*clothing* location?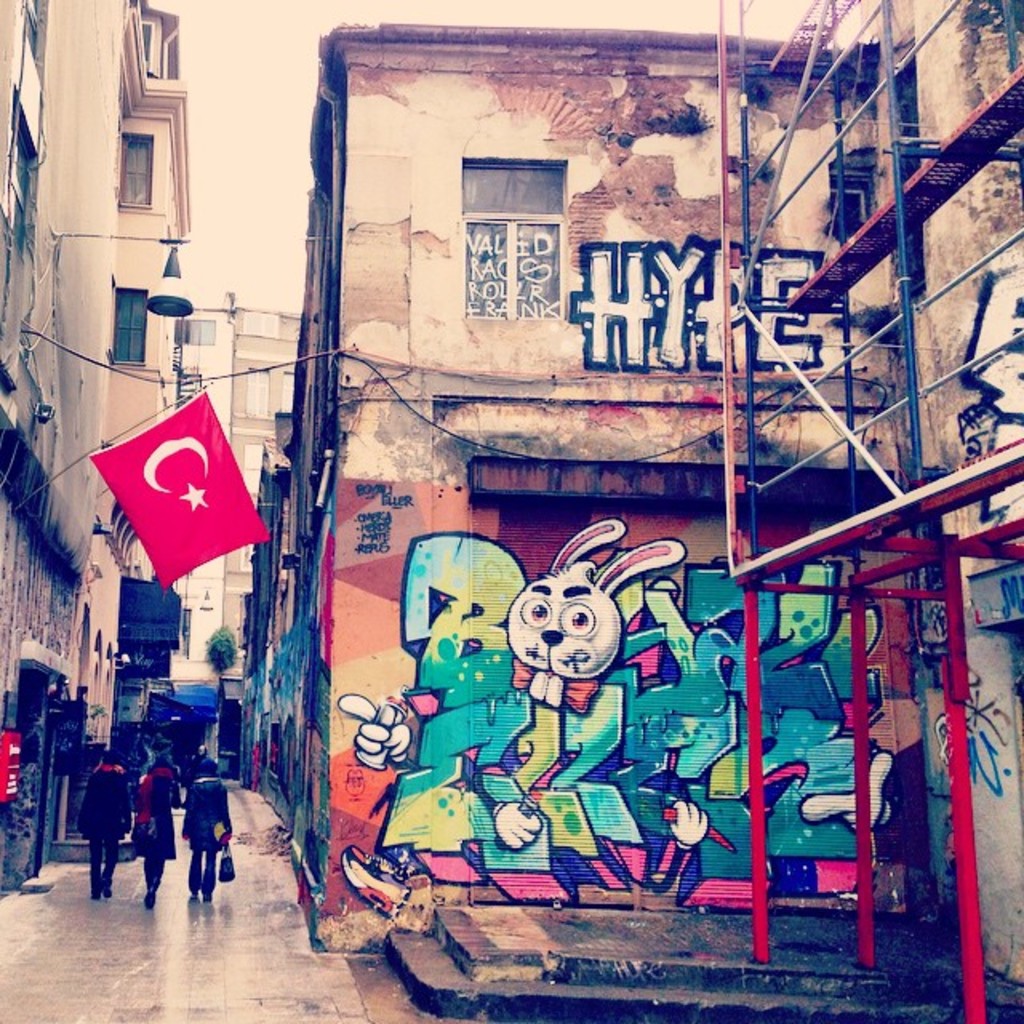
detection(181, 781, 232, 840)
